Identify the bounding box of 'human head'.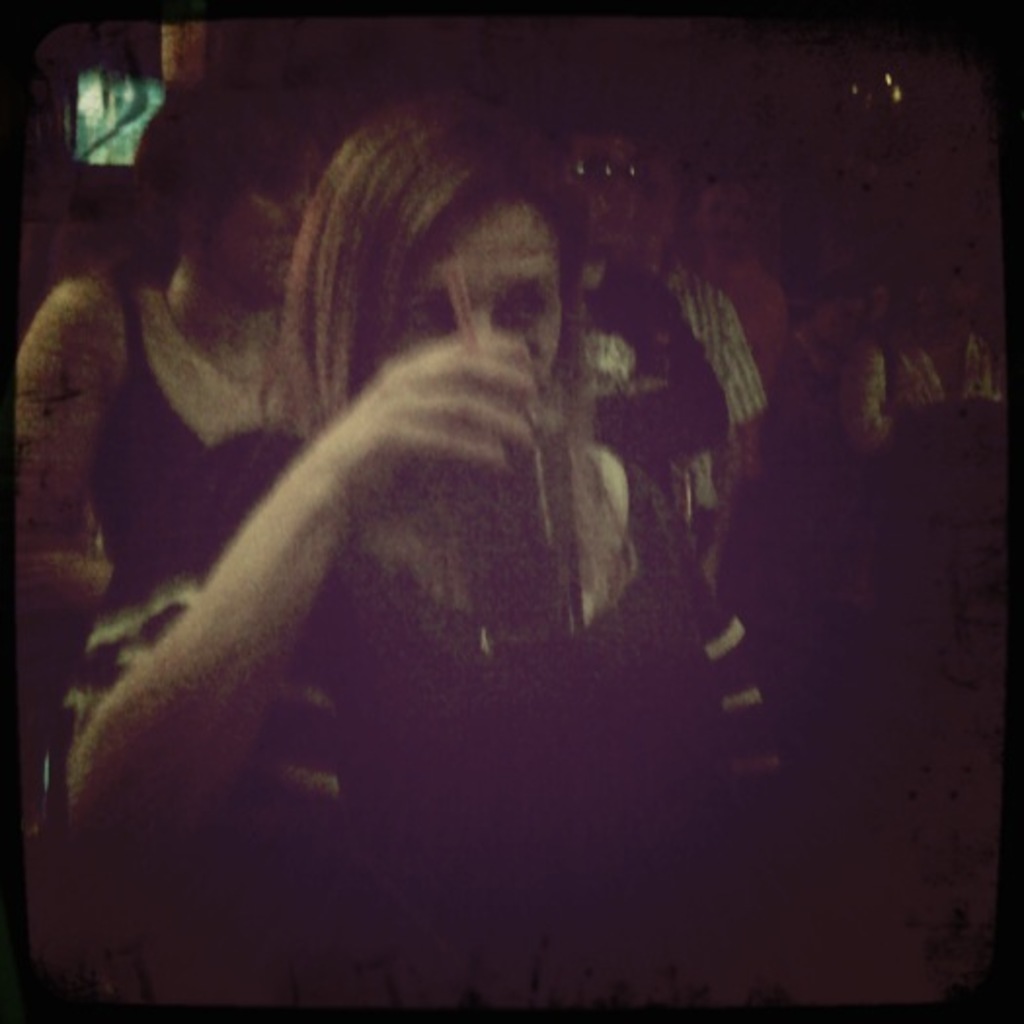
bbox=(263, 96, 589, 415).
